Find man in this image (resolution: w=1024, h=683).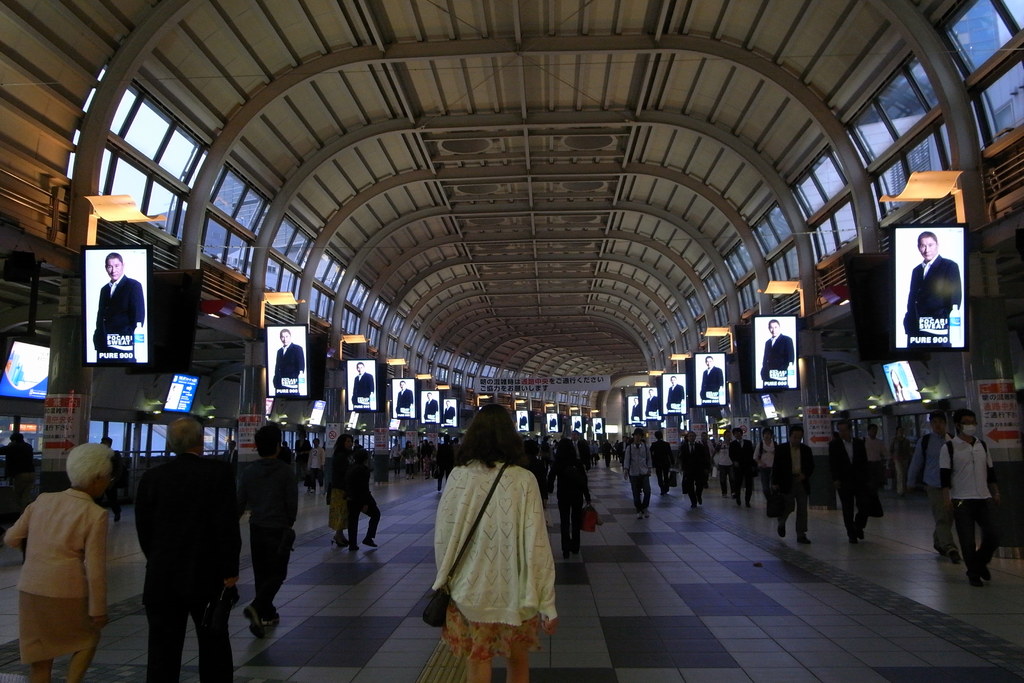
bbox=(423, 391, 438, 420).
